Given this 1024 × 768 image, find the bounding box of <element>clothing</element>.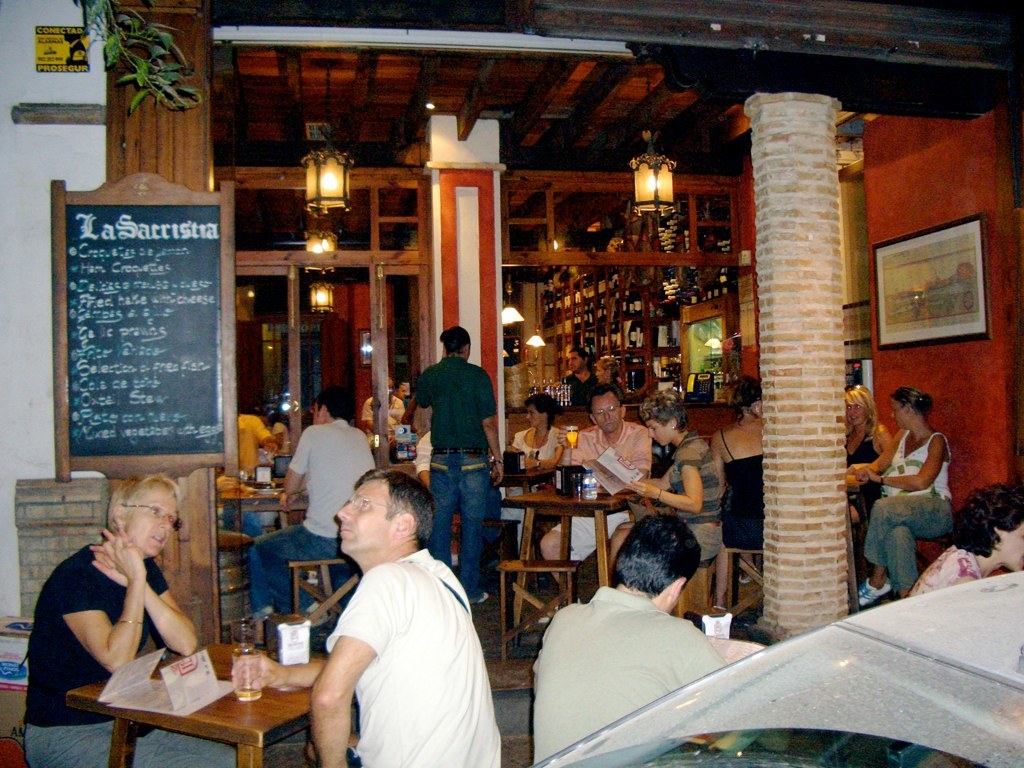
x1=17 y1=543 x2=172 y2=717.
